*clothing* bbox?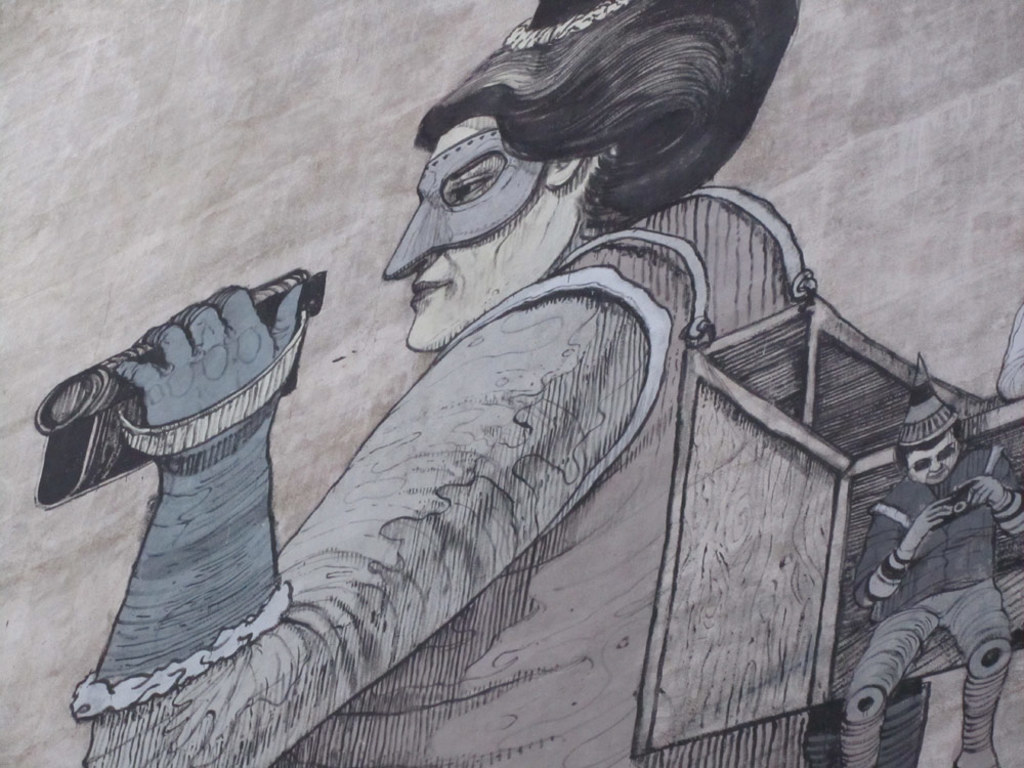
849 443 1022 767
